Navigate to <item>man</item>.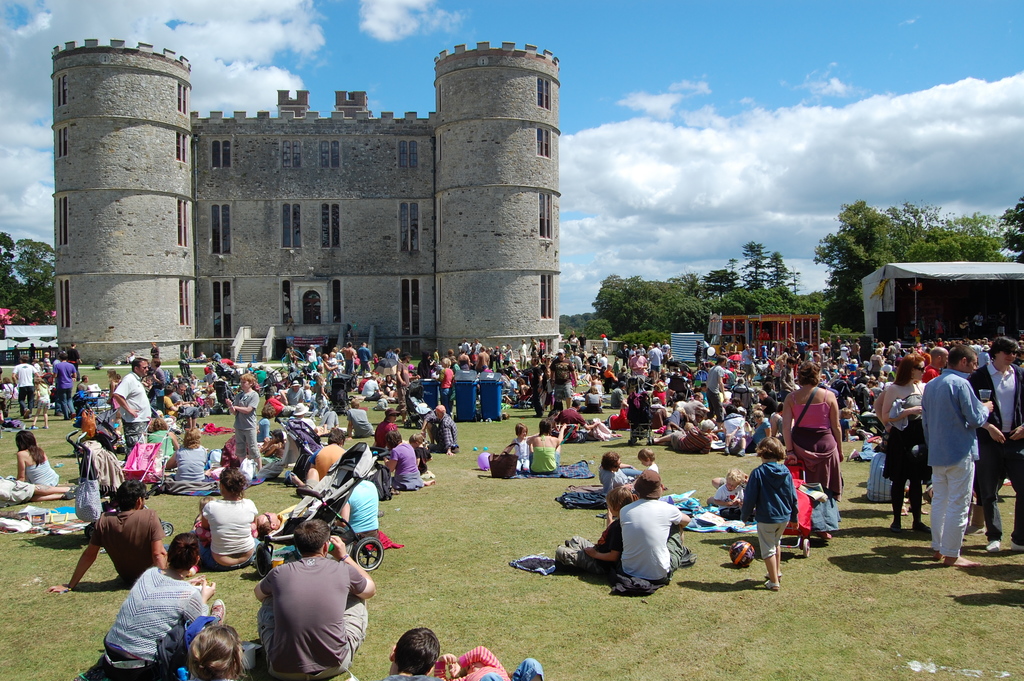
Navigation target: (44,480,175,593).
